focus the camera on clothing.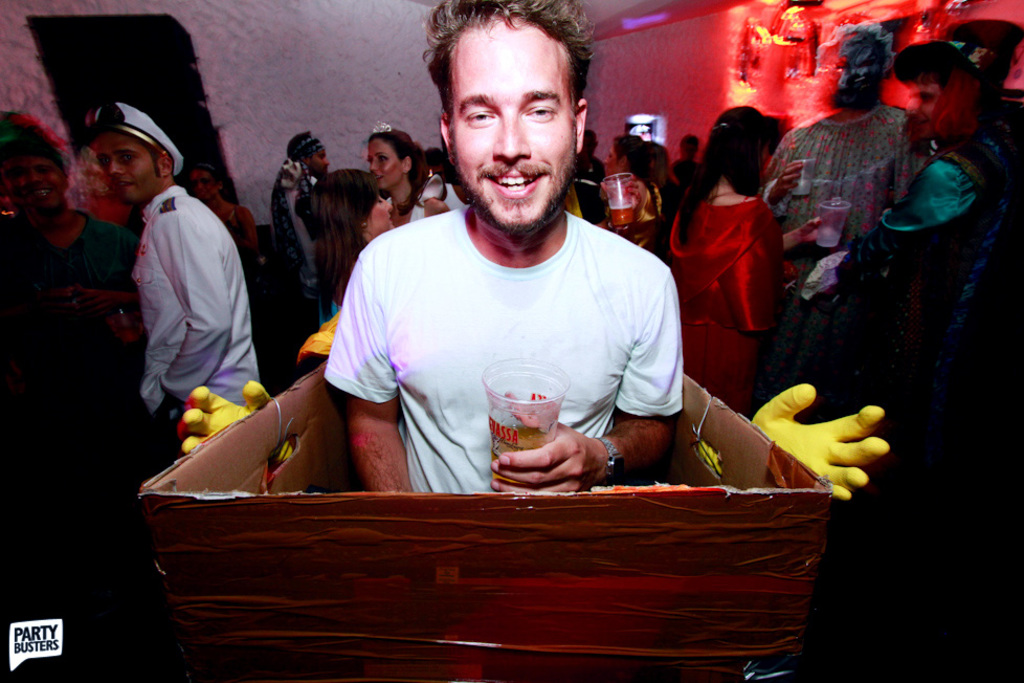
Focus region: 844 140 1023 678.
